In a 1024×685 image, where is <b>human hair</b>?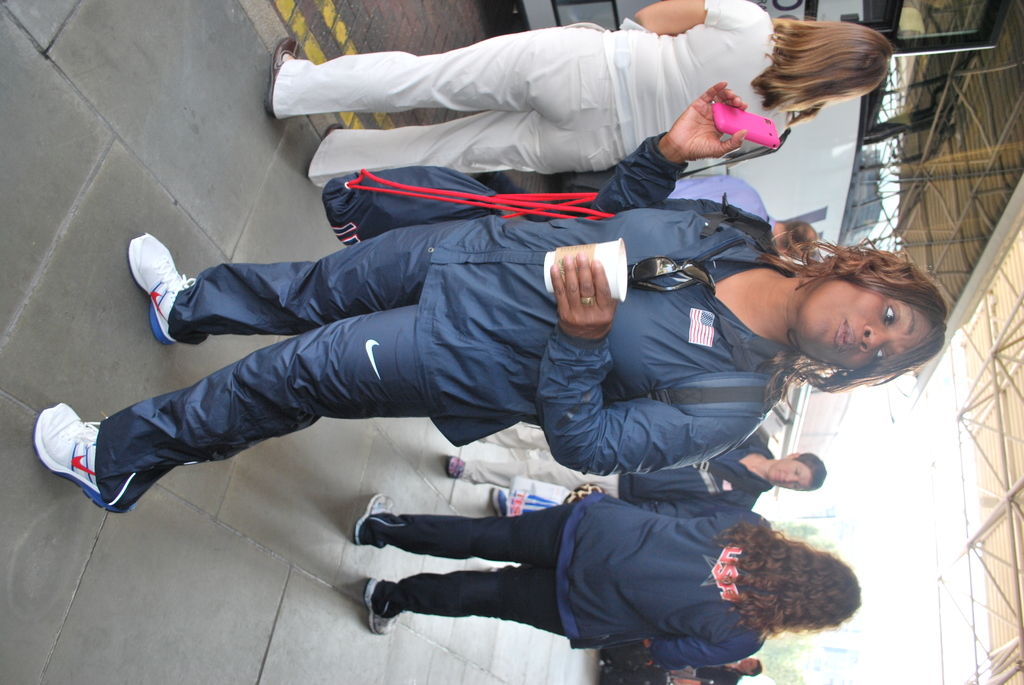
x1=750, y1=659, x2=763, y2=679.
